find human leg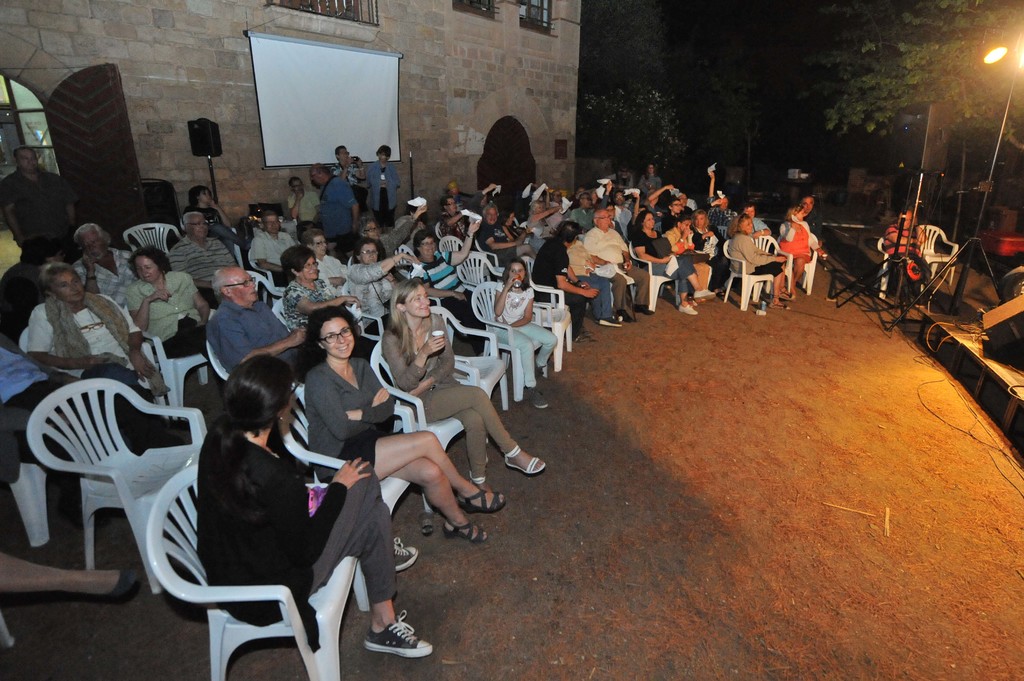
bbox(771, 271, 790, 311)
